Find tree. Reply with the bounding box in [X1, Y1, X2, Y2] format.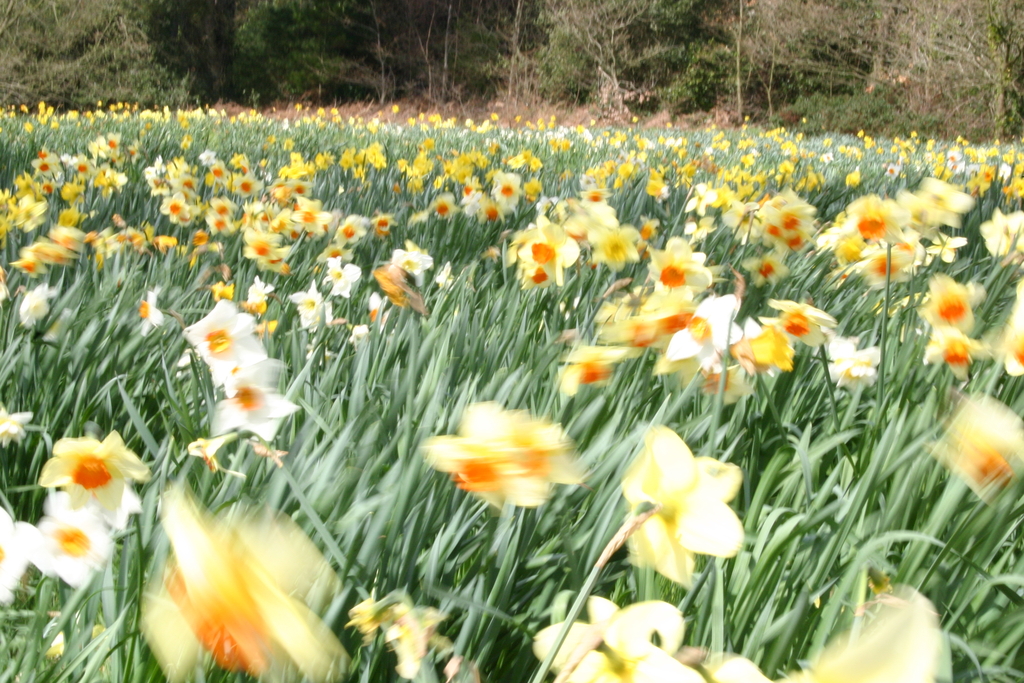
[347, 1, 394, 103].
